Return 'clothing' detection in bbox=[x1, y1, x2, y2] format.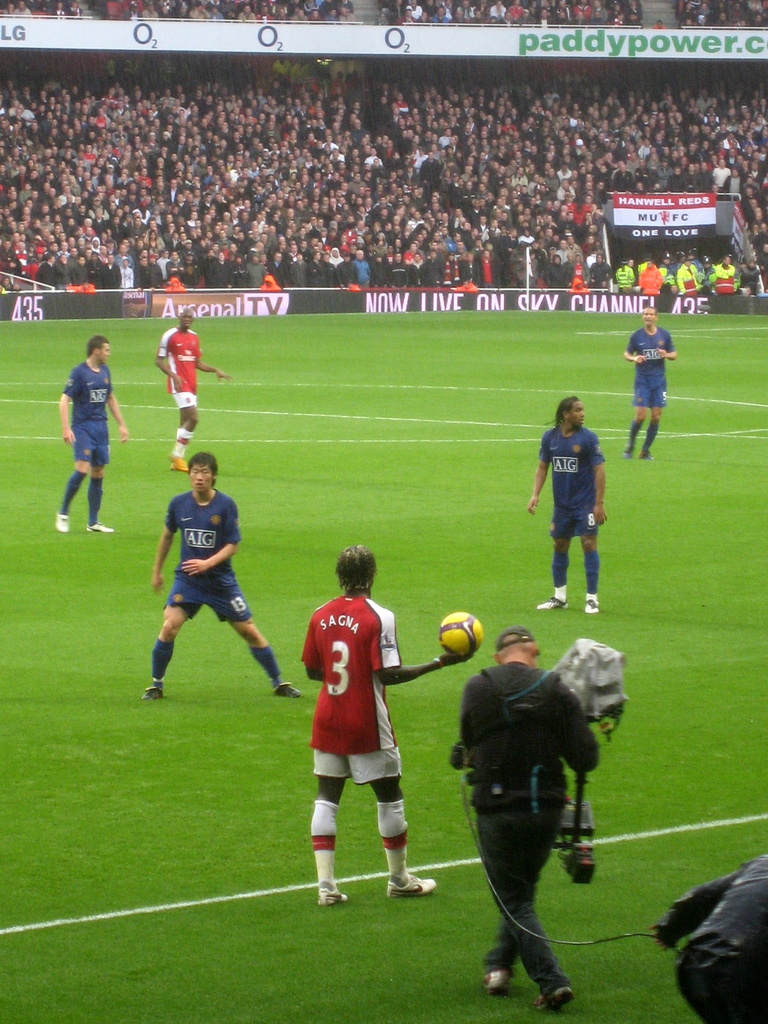
bbox=[303, 594, 398, 790].
